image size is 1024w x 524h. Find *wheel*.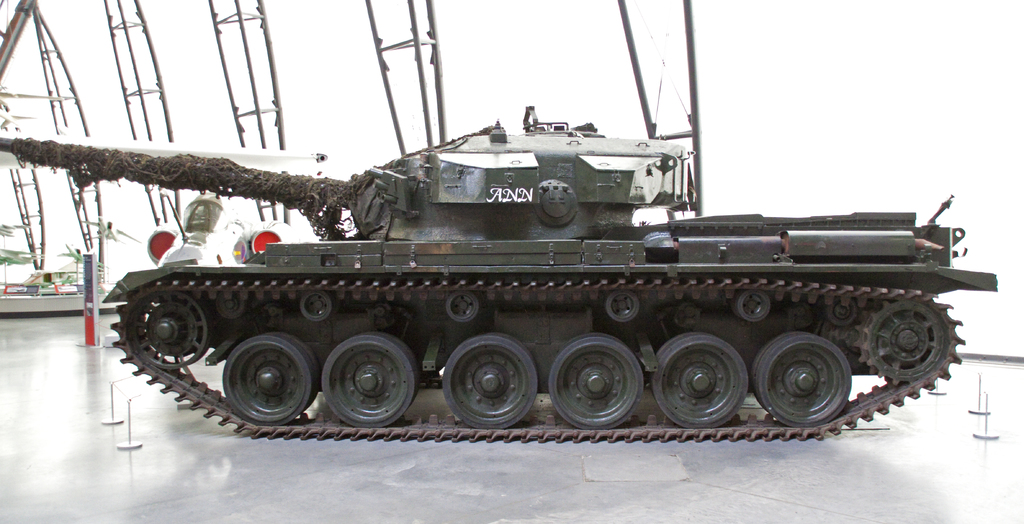
bbox(300, 289, 336, 321).
